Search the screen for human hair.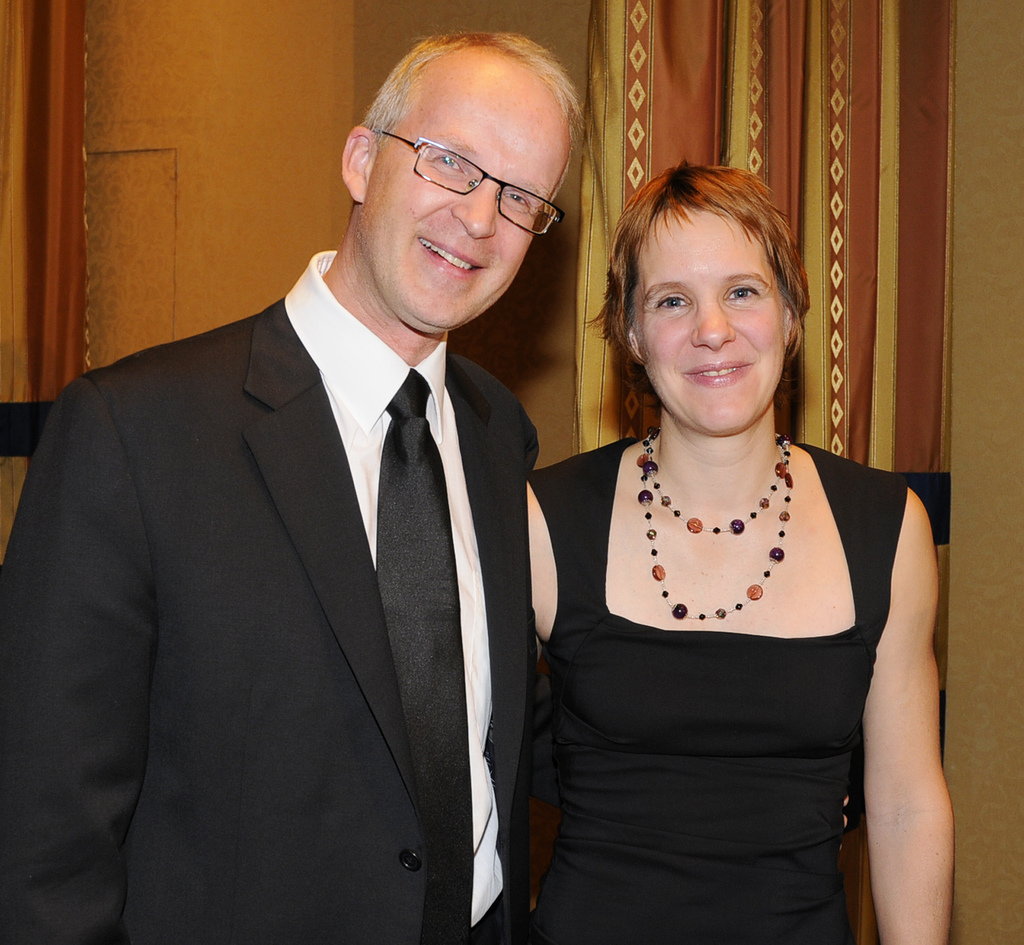
Found at (601, 158, 804, 439).
